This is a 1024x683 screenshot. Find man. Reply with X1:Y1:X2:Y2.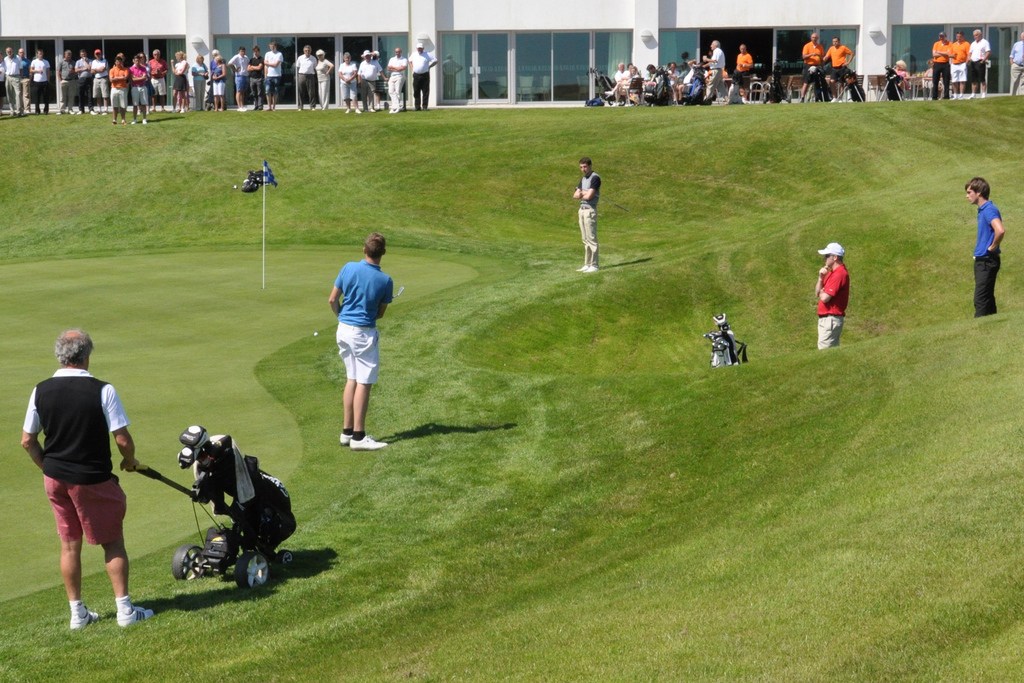
963:176:1011:322.
